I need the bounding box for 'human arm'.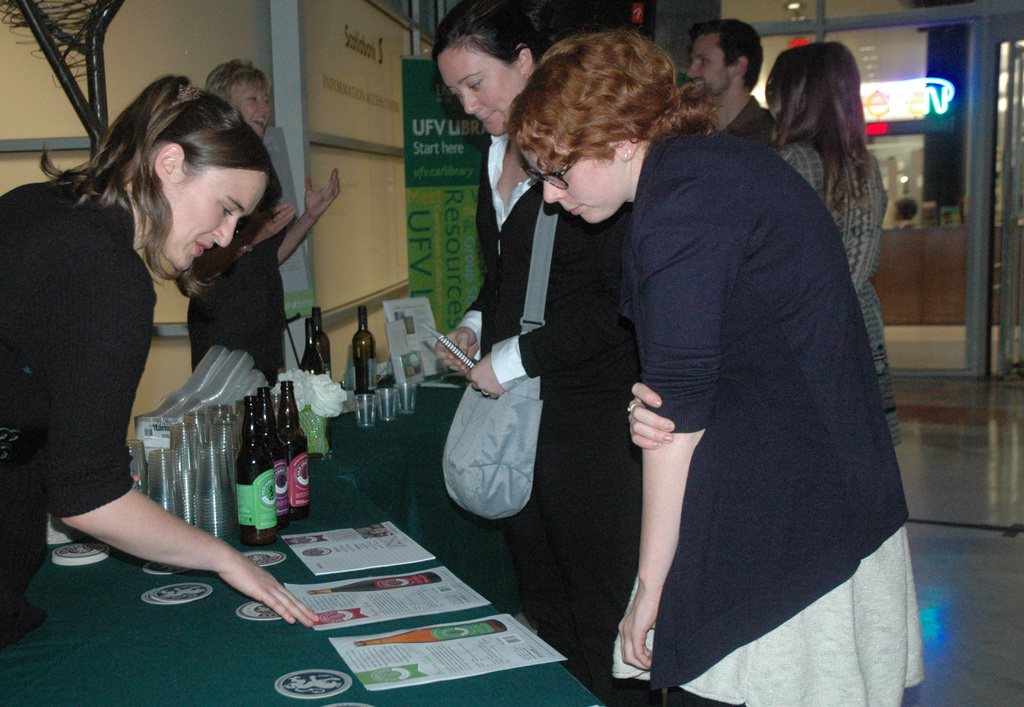
Here it is: bbox=(49, 244, 320, 633).
